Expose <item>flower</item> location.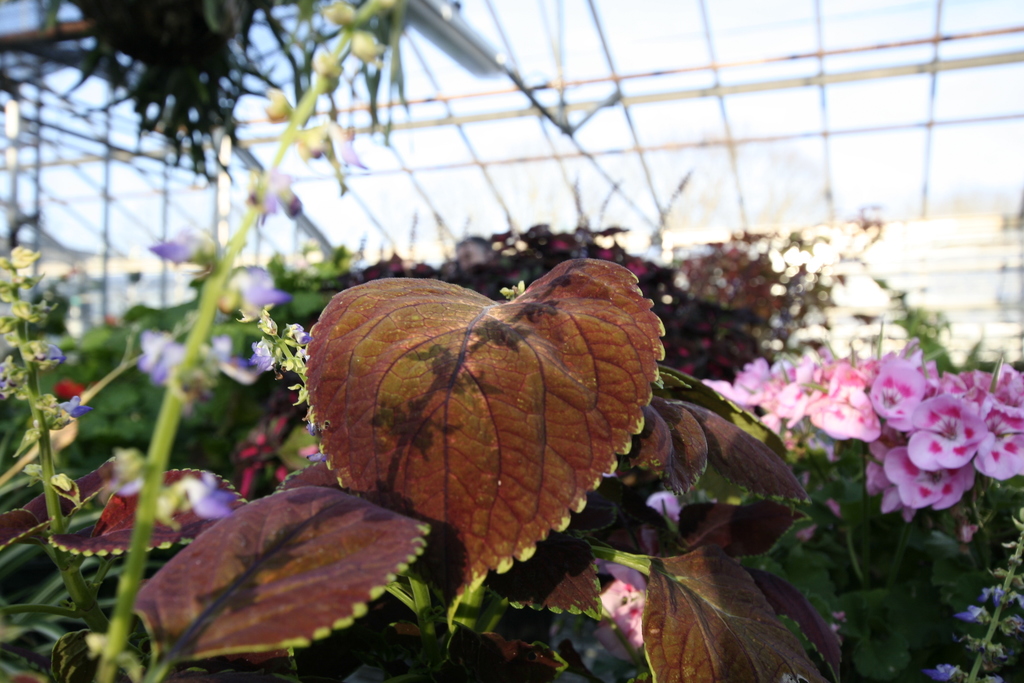
Exposed at [227, 267, 284, 311].
